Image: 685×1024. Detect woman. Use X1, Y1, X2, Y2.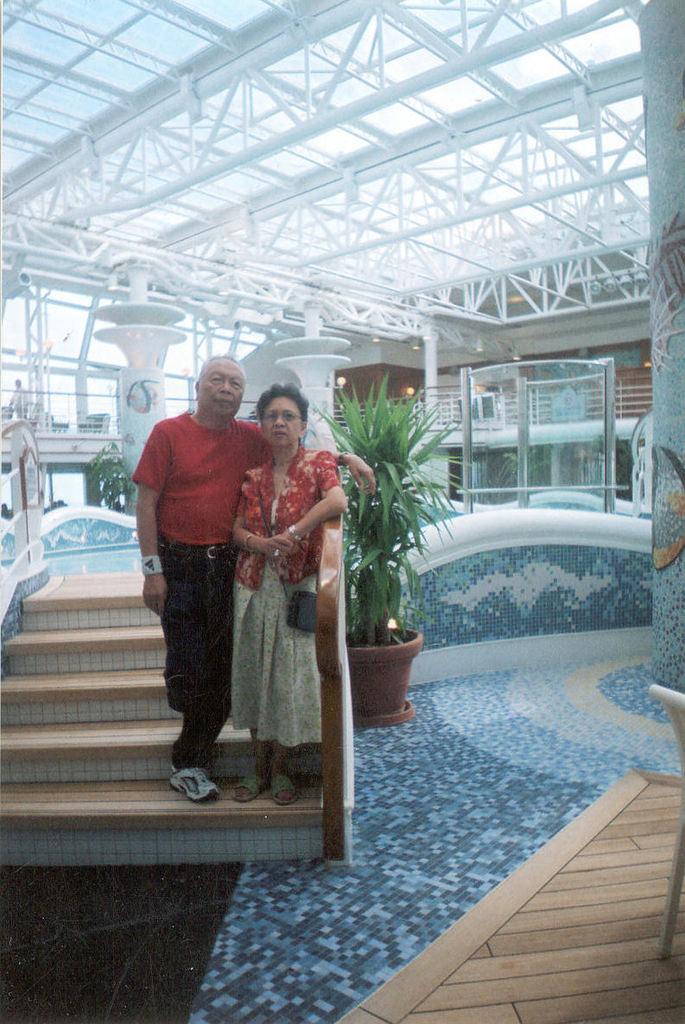
218, 380, 351, 801.
